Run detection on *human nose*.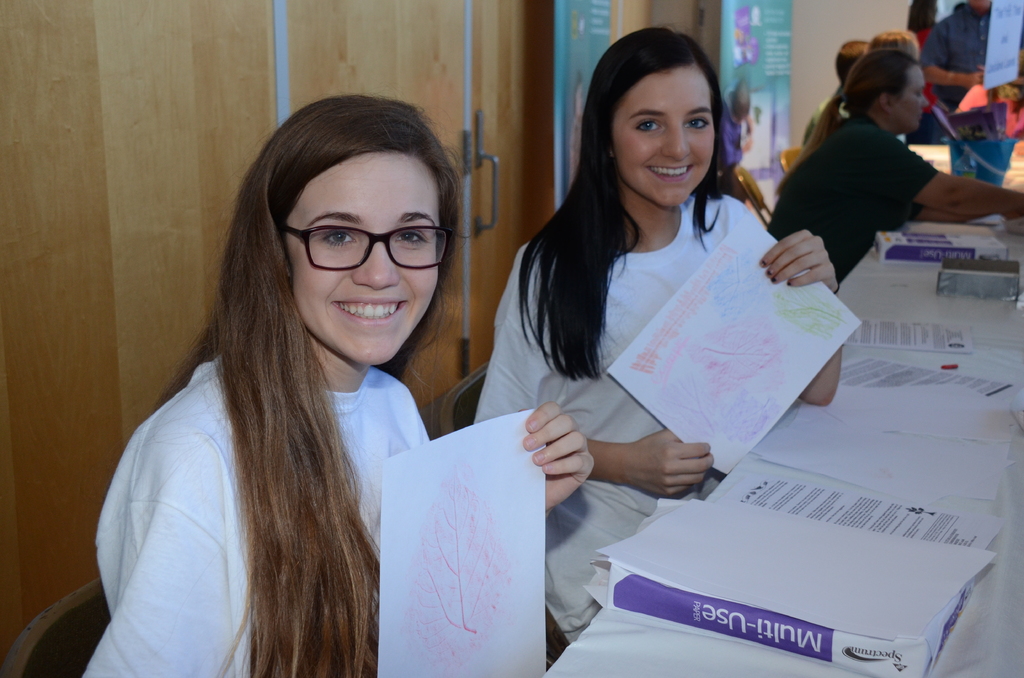
Result: (left=924, top=93, right=932, bottom=111).
